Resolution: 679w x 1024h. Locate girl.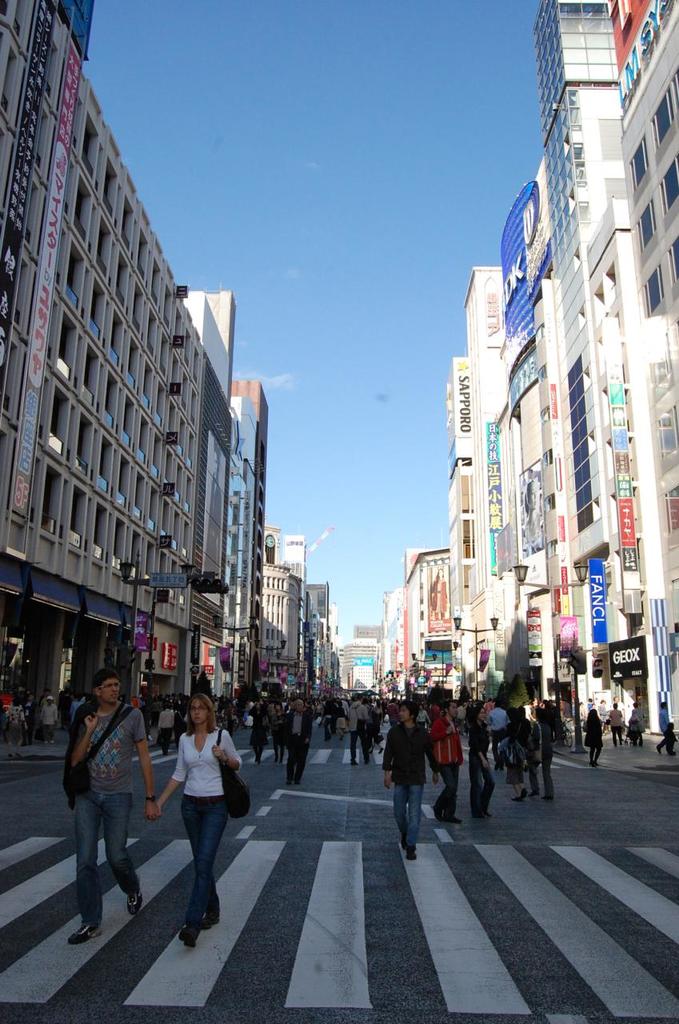
left=0, top=690, right=30, bottom=756.
